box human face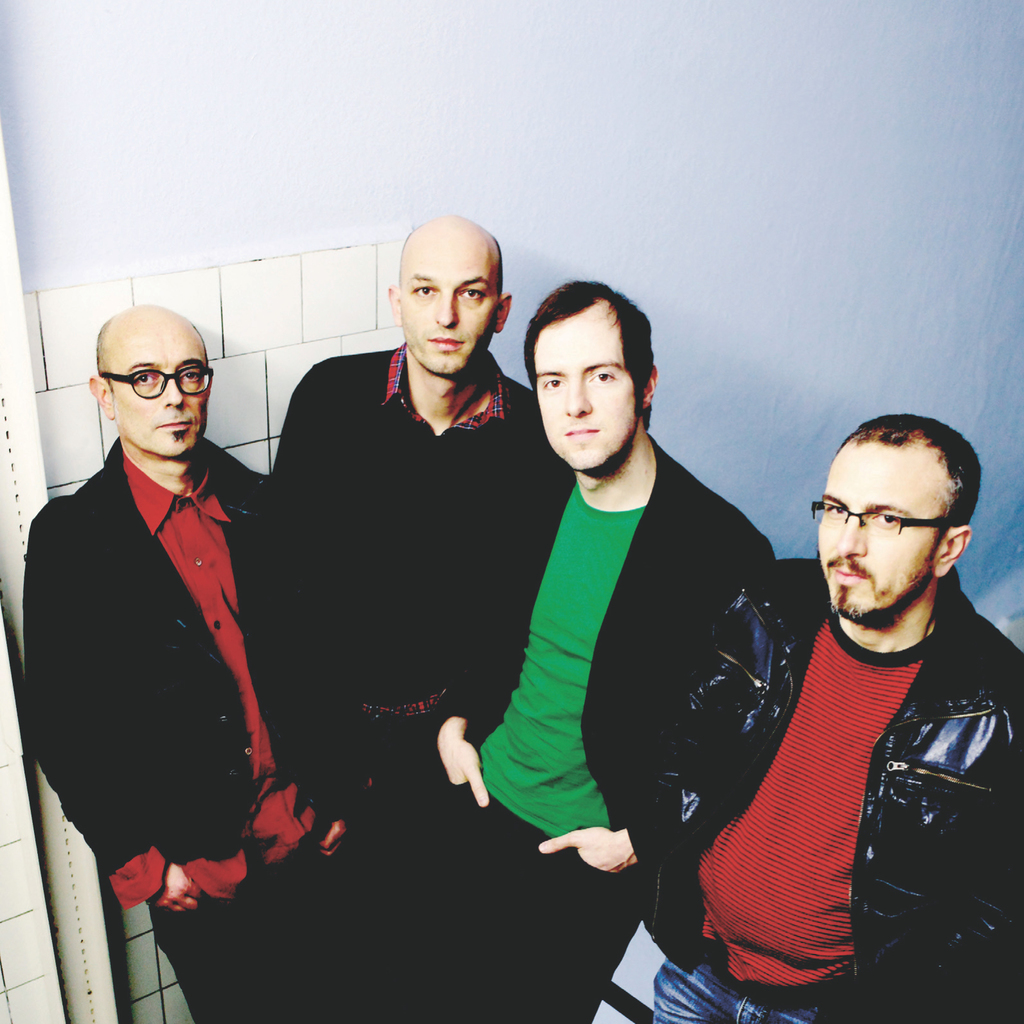
l=536, t=302, r=641, b=470
